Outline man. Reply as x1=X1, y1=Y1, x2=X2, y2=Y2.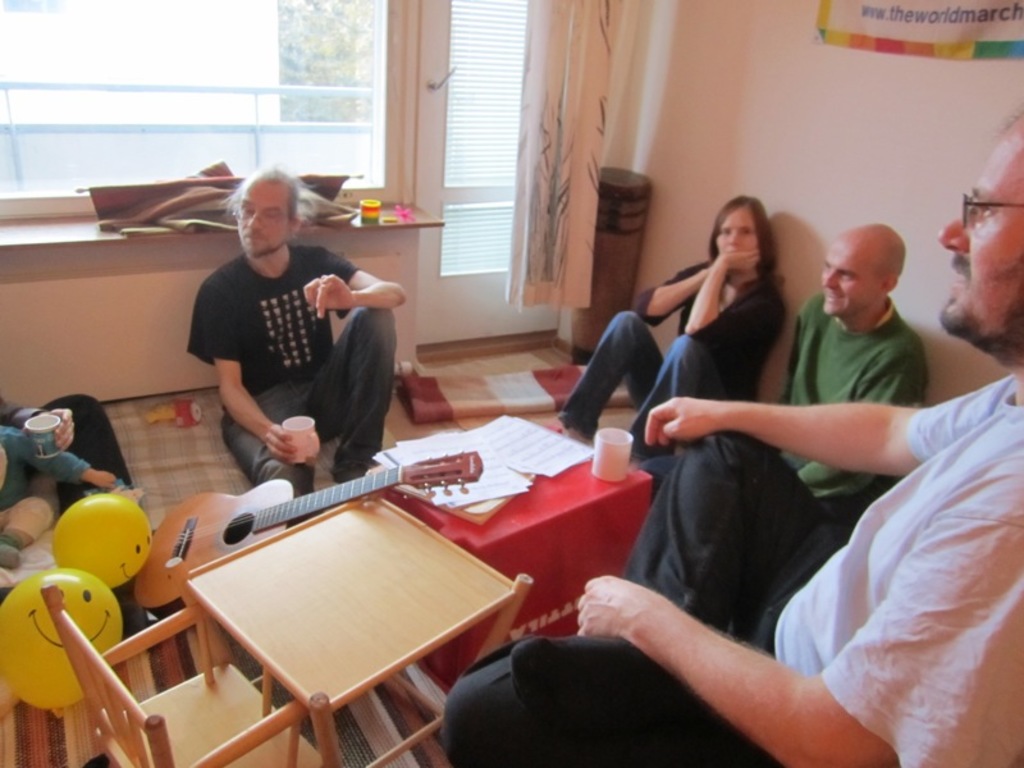
x1=632, y1=218, x2=925, y2=531.
